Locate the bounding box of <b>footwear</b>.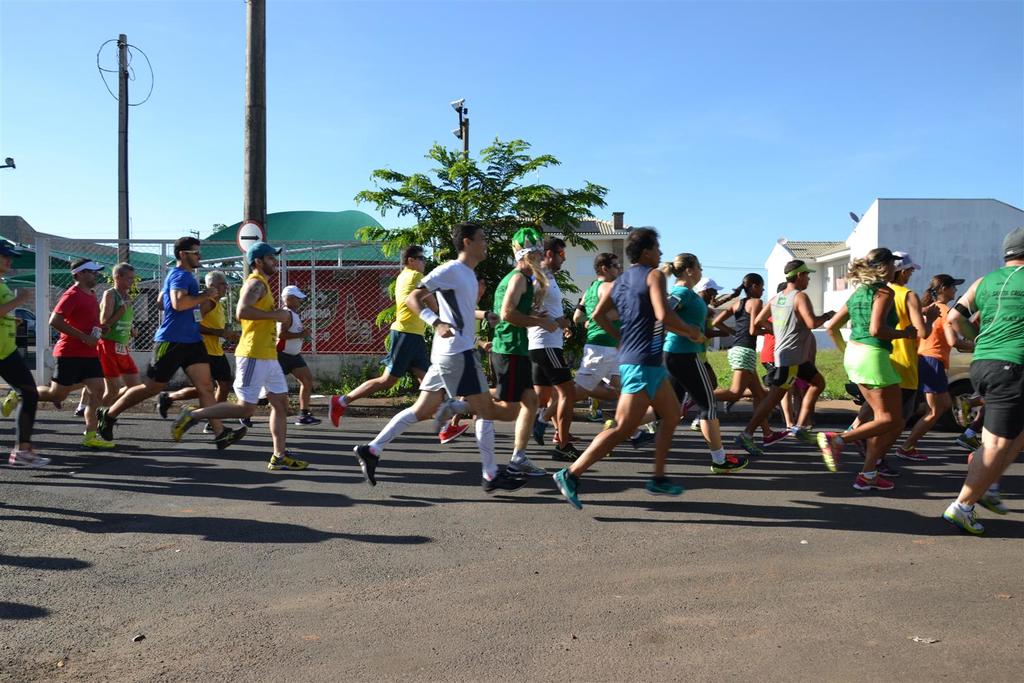
Bounding box: [438, 422, 470, 441].
